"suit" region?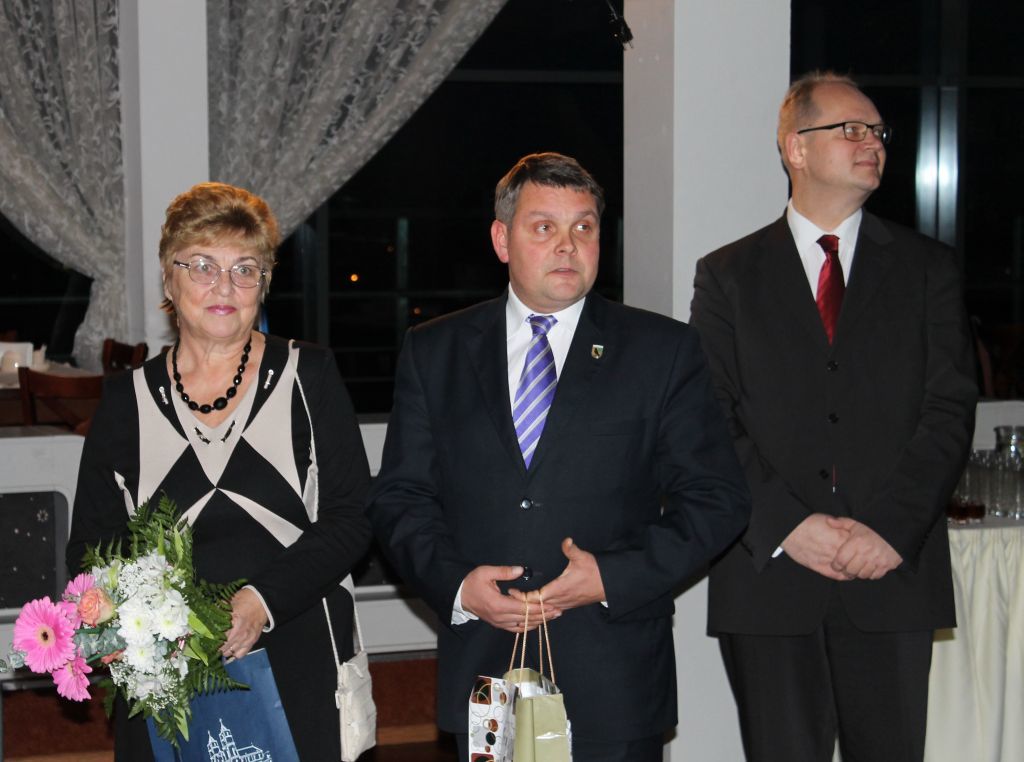
x1=686 y1=195 x2=982 y2=761
